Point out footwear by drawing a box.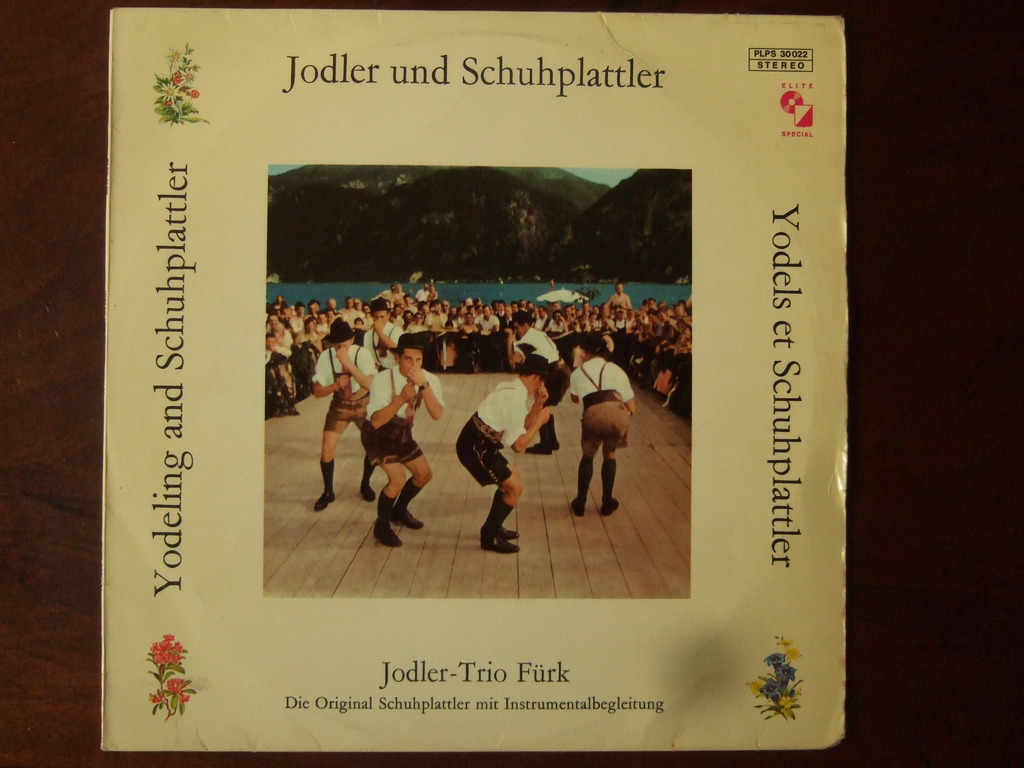
select_region(534, 437, 561, 449).
